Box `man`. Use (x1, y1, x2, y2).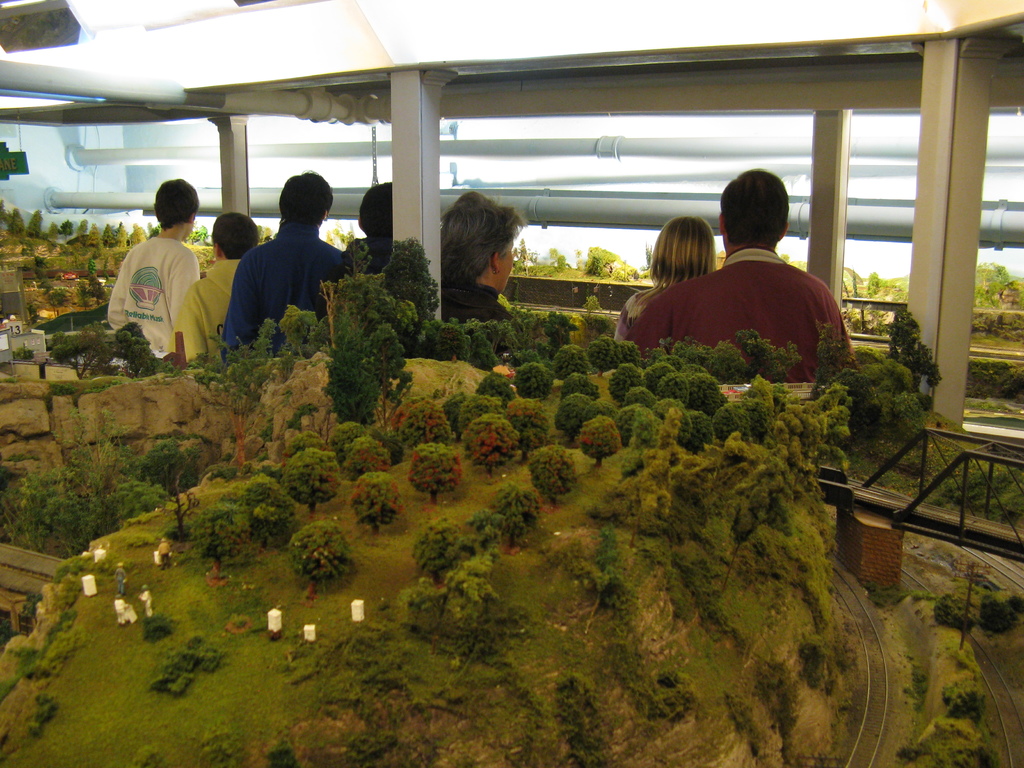
(311, 180, 394, 342).
